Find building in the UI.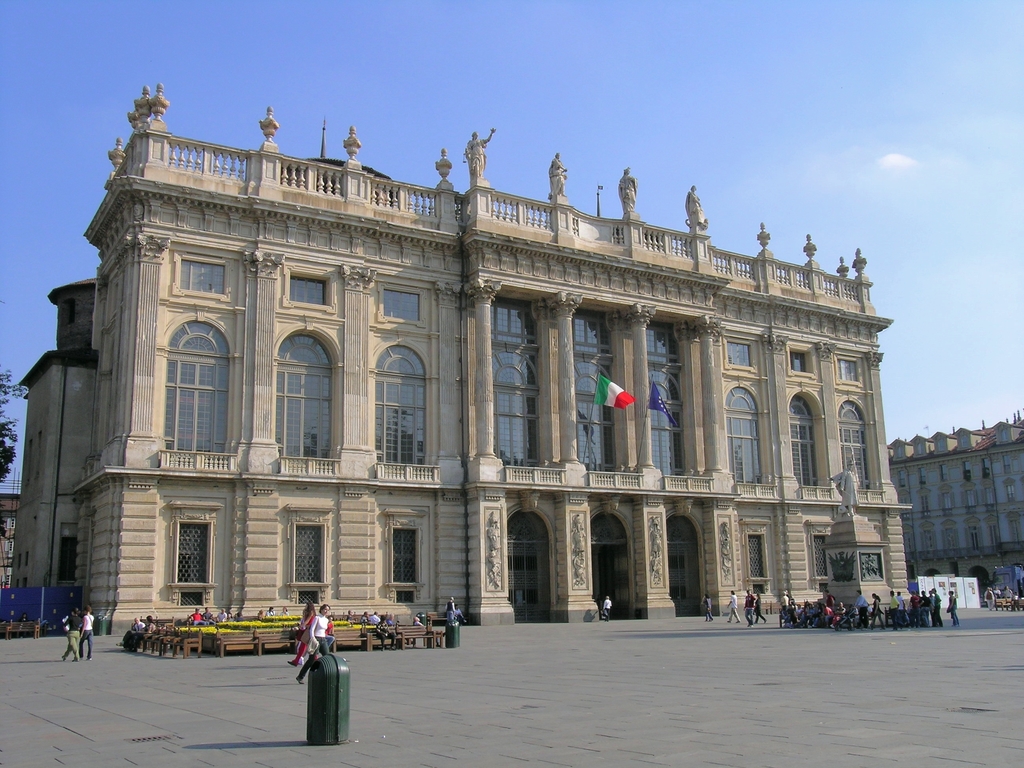
UI element at (0, 487, 29, 589).
